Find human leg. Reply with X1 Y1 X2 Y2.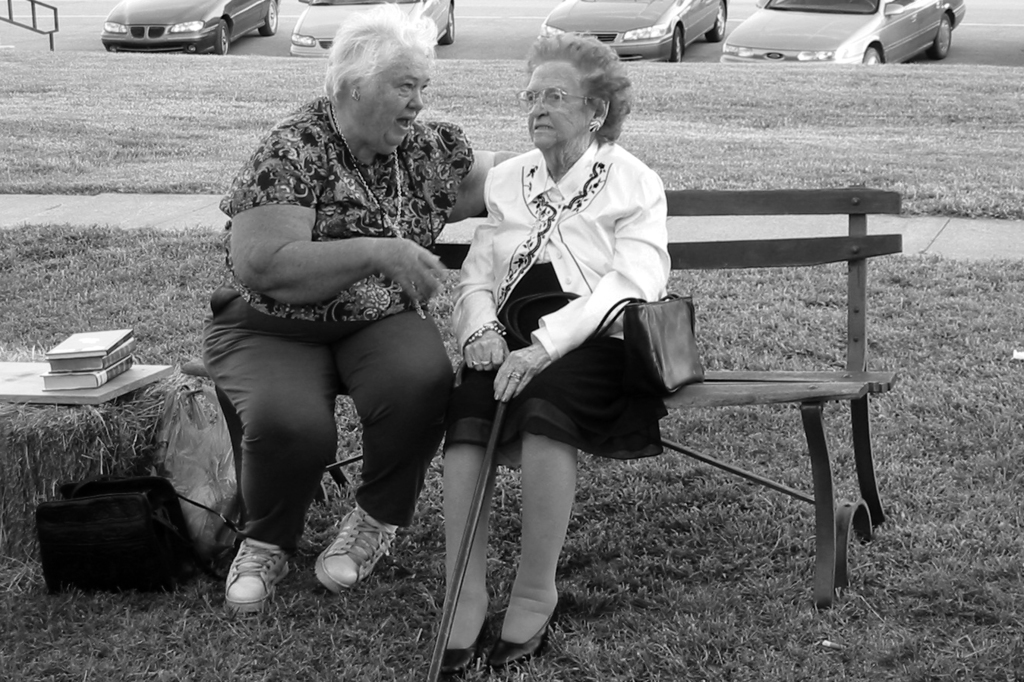
434 442 490 658.
